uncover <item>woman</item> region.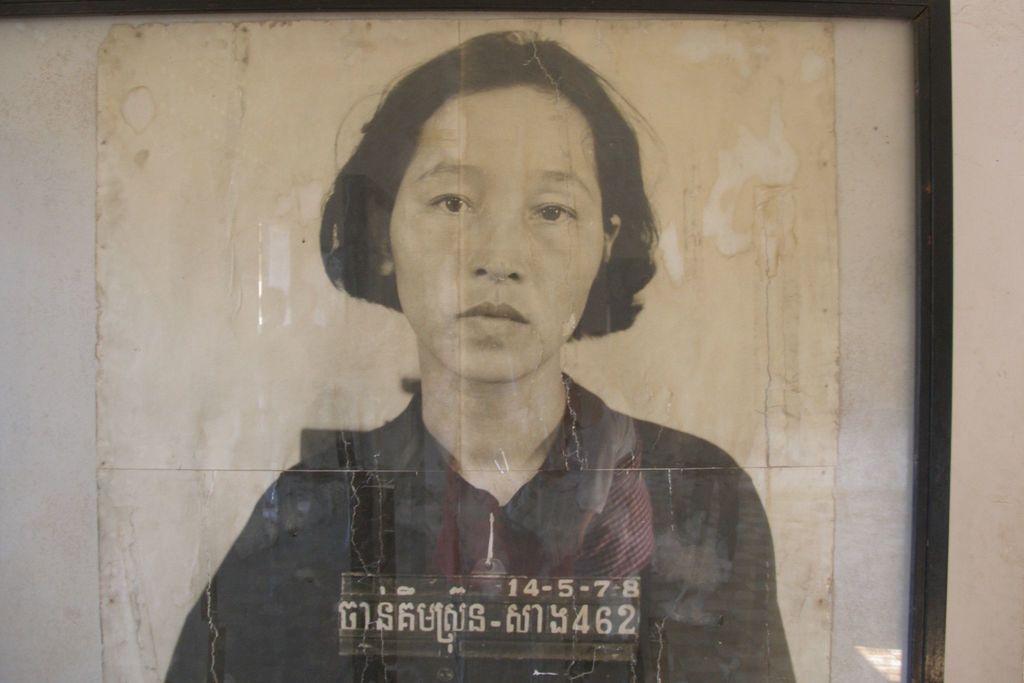
Uncovered: (165, 31, 802, 682).
